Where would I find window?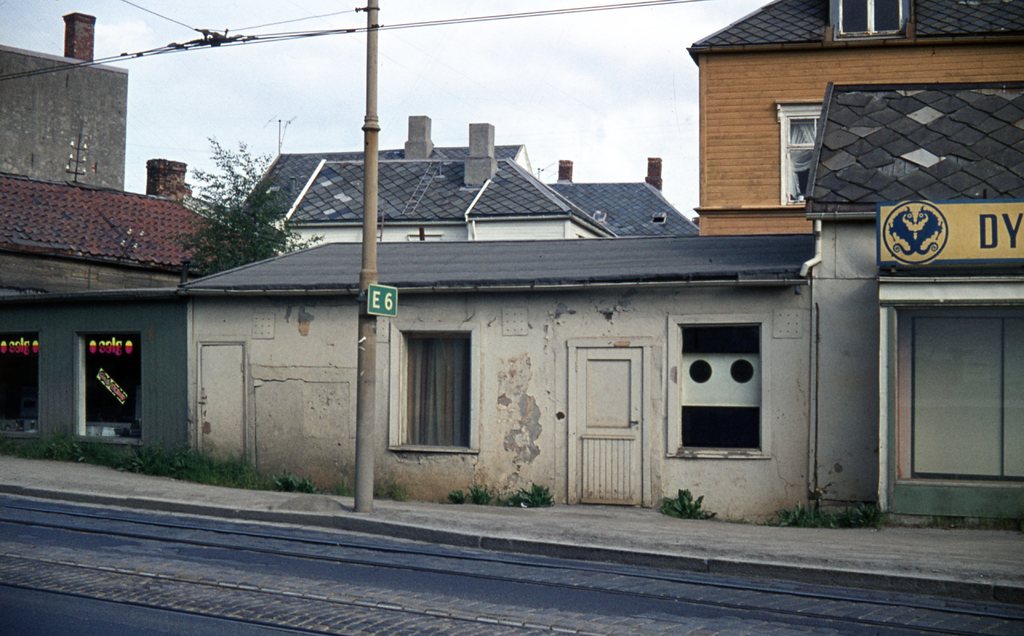
At pyautogui.locateOnScreen(778, 101, 824, 208).
